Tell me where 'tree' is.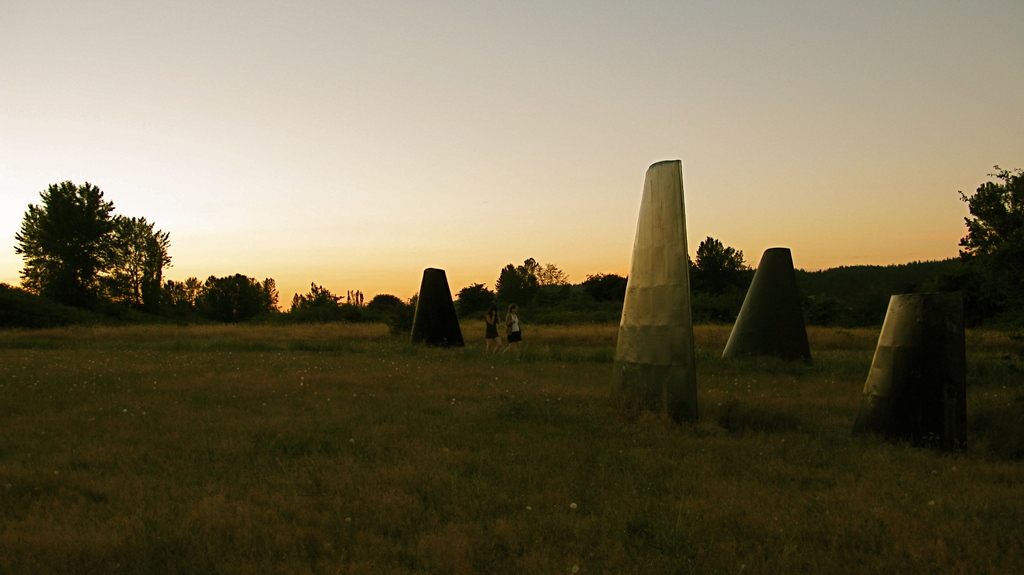
'tree' is at [left=956, top=164, right=1023, bottom=261].
